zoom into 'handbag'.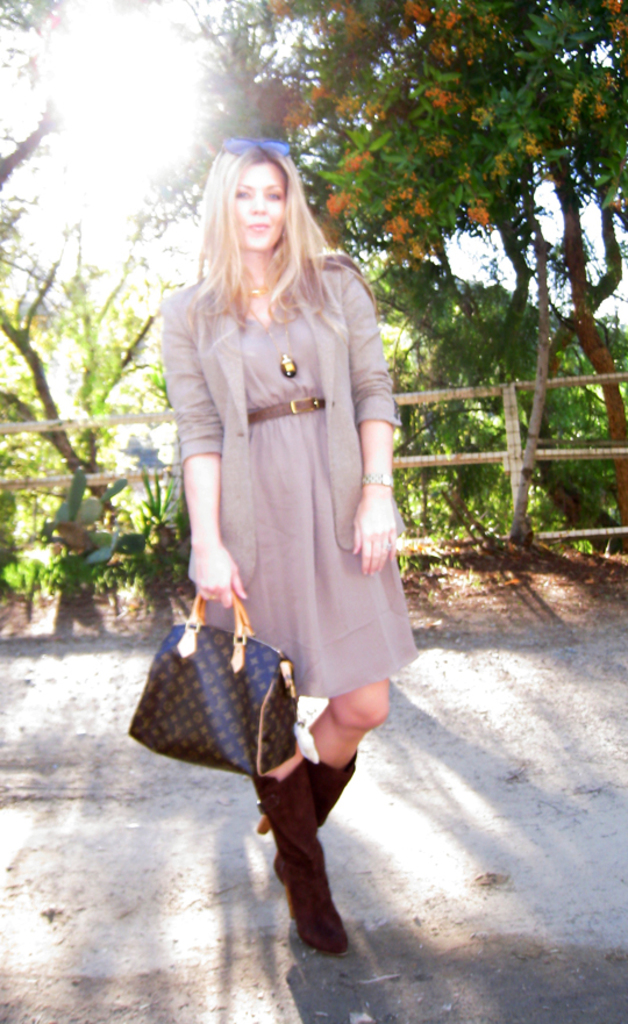
Zoom target: region(127, 589, 297, 776).
